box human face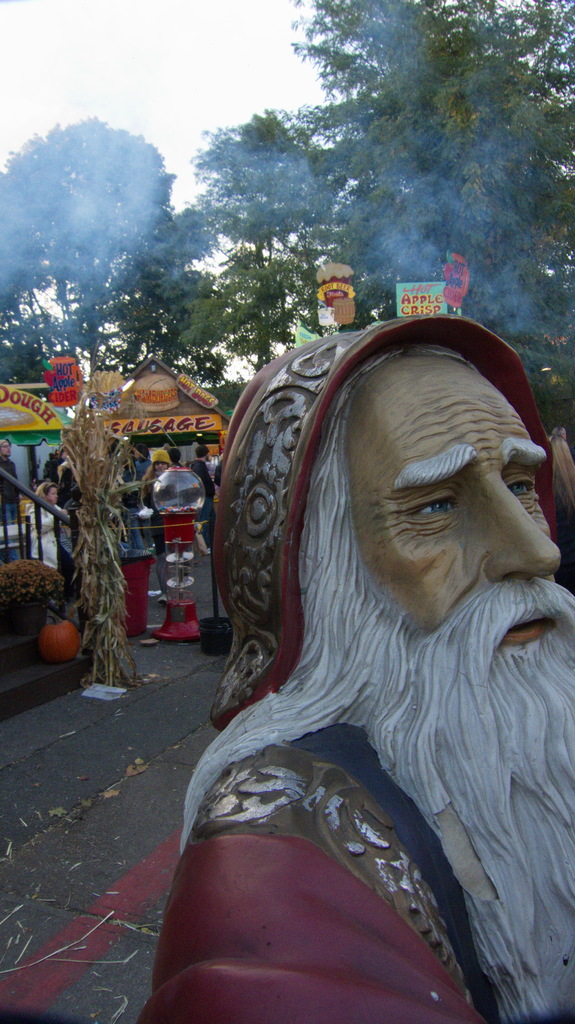
rect(336, 350, 574, 1010)
